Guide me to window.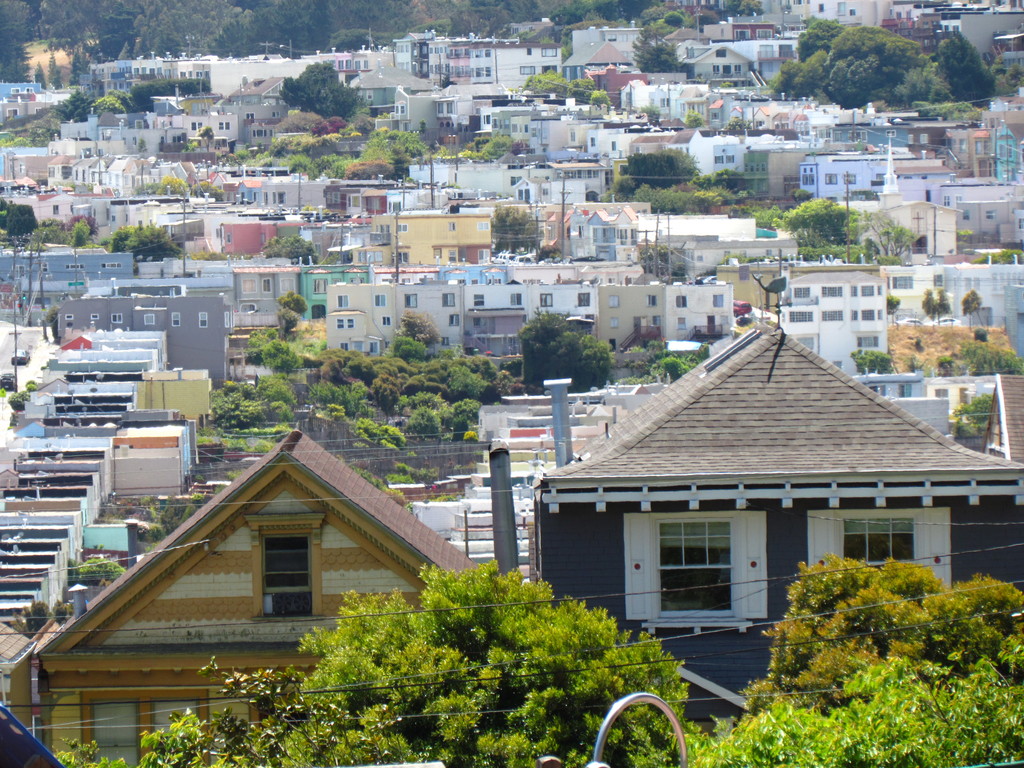
Guidance: 266, 112, 278, 117.
